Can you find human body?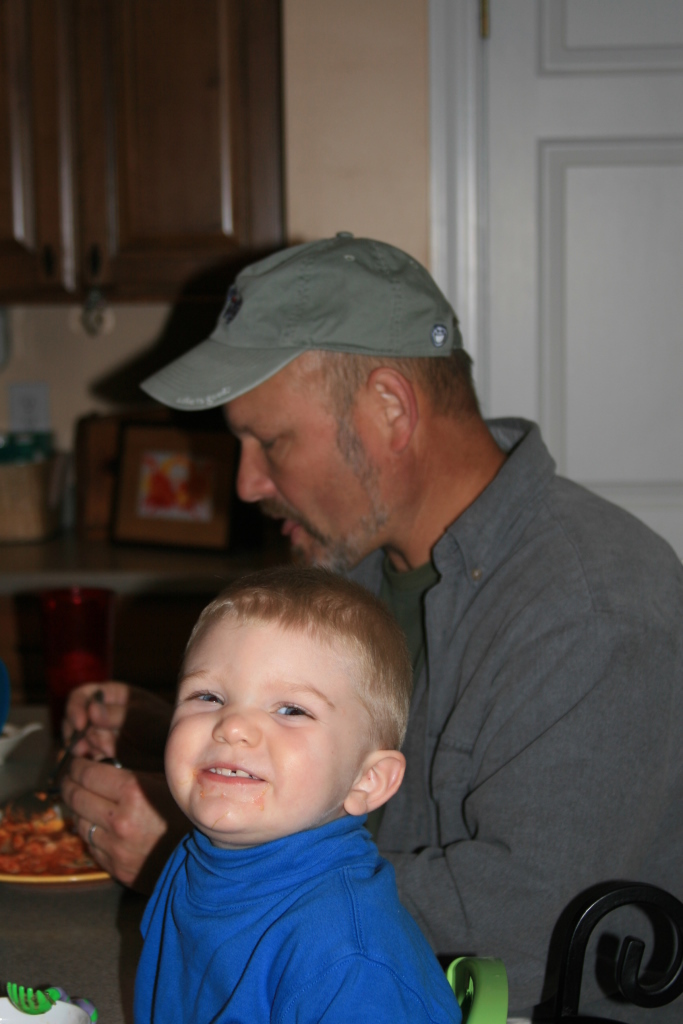
Yes, bounding box: [x1=65, y1=229, x2=682, y2=1023].
